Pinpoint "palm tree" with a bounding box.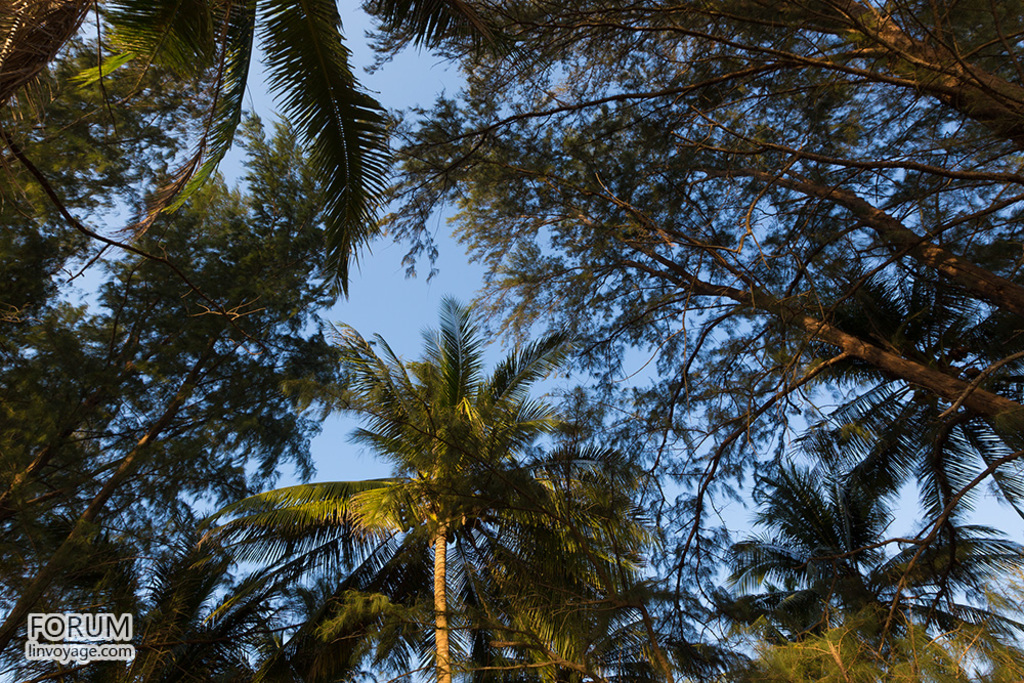
<bbox>729, 442, 973, 680</bbox>.
